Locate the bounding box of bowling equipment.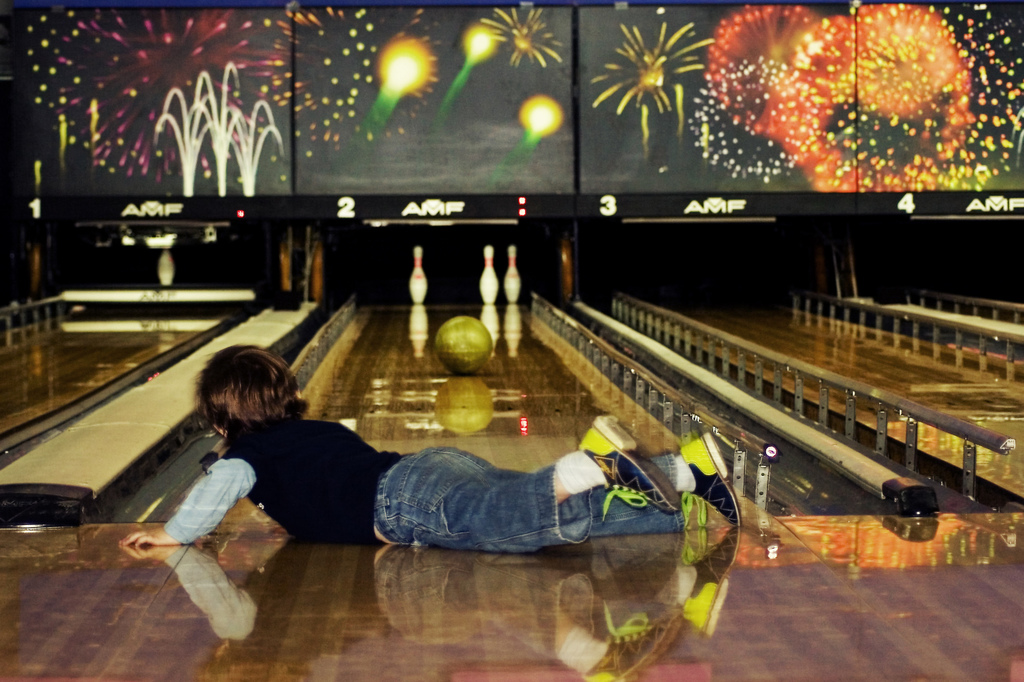
Bounding box: <region>431, 311, 490, 372</region>.
